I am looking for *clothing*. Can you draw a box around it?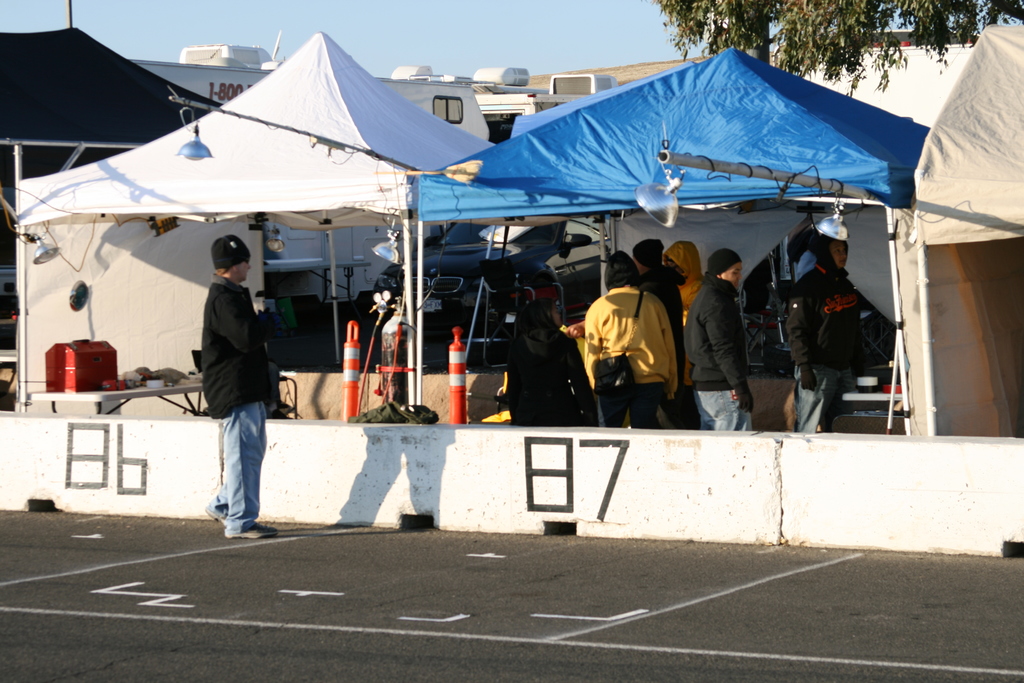
Sure, the bounding box is BBox(687, 273, 755, 436).
